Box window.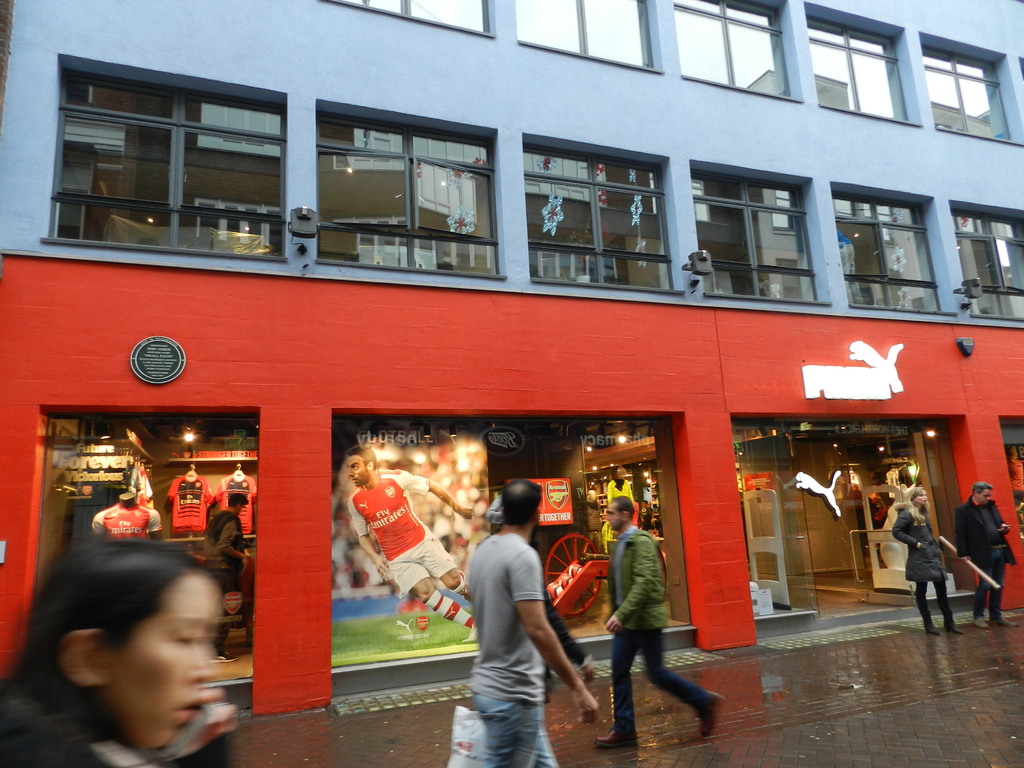
select_region(317, 108, 504, 278).
